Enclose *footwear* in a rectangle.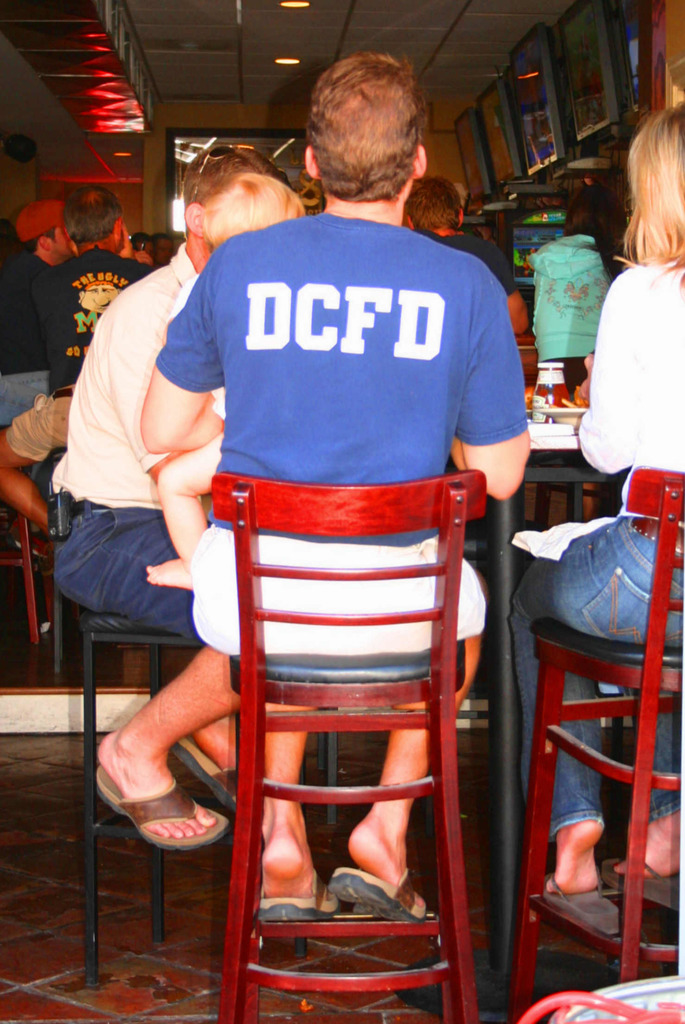
box(256, 865, 344, 935).
